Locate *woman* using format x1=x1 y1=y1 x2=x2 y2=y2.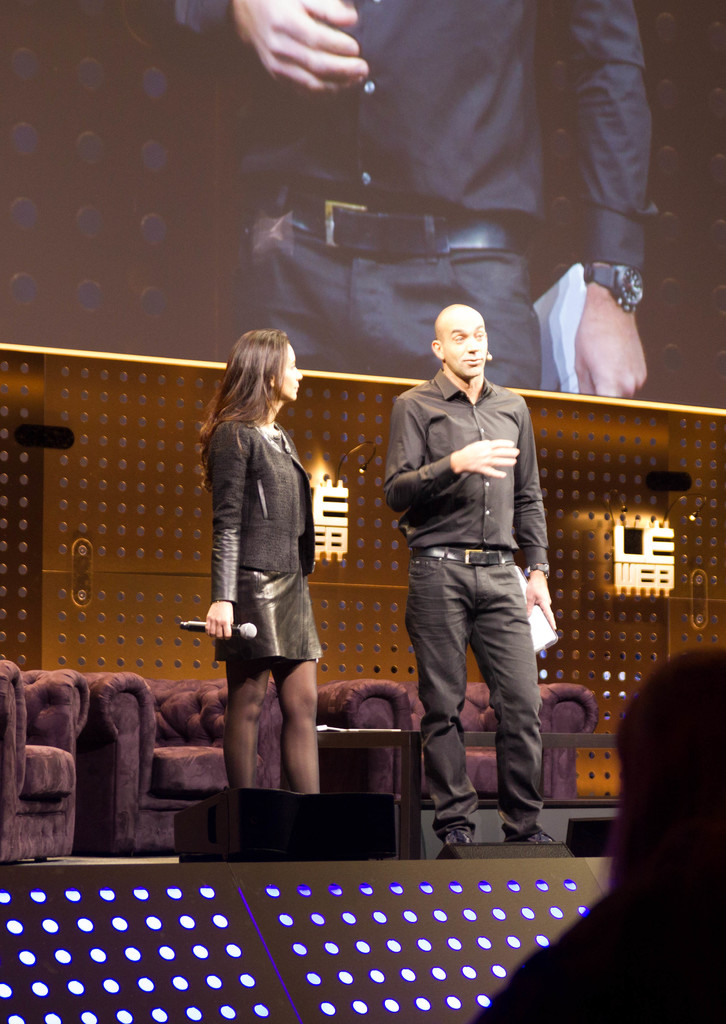
x1=191 y1=312 x2=340 y2=808.
